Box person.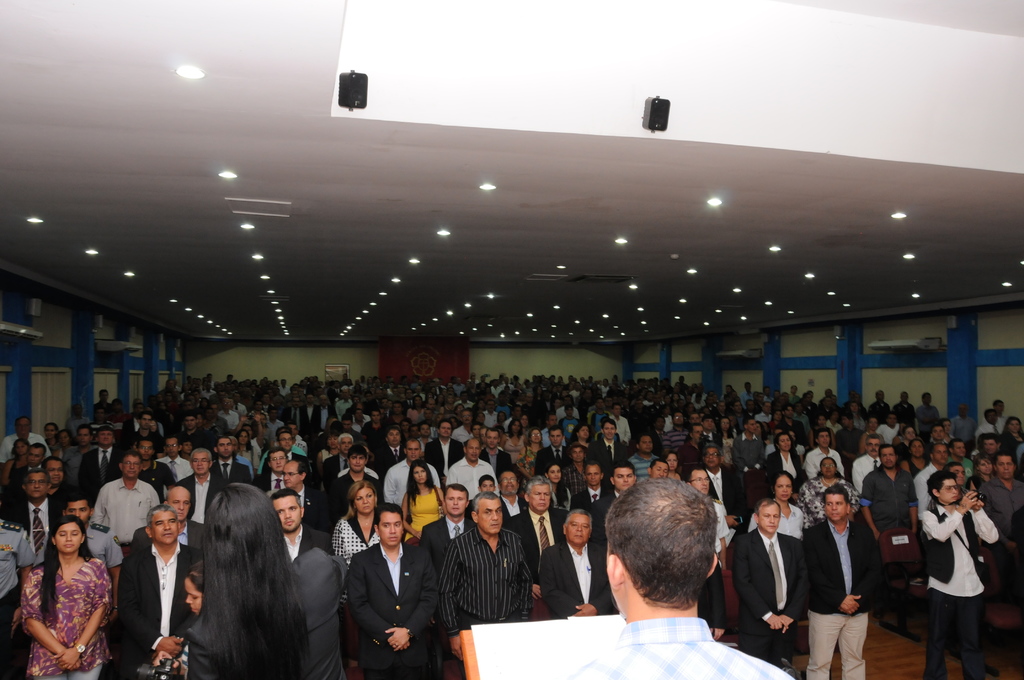
left=93, top=448, right=159, bottom=542.
